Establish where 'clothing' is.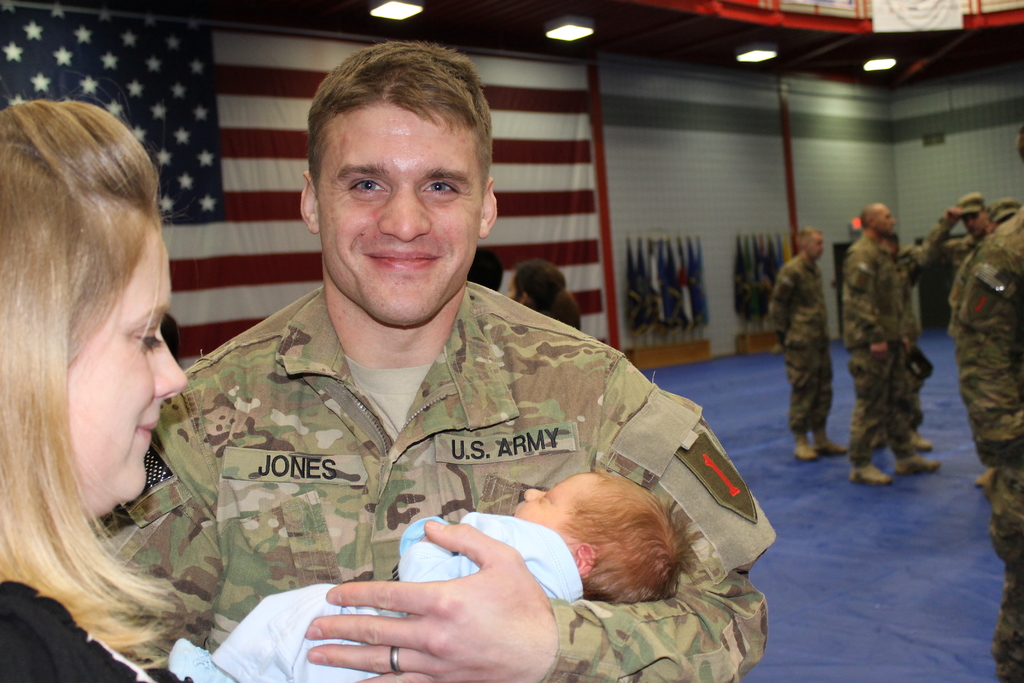
Established at [x1=954, y1=211, x2=982, y2=354].
